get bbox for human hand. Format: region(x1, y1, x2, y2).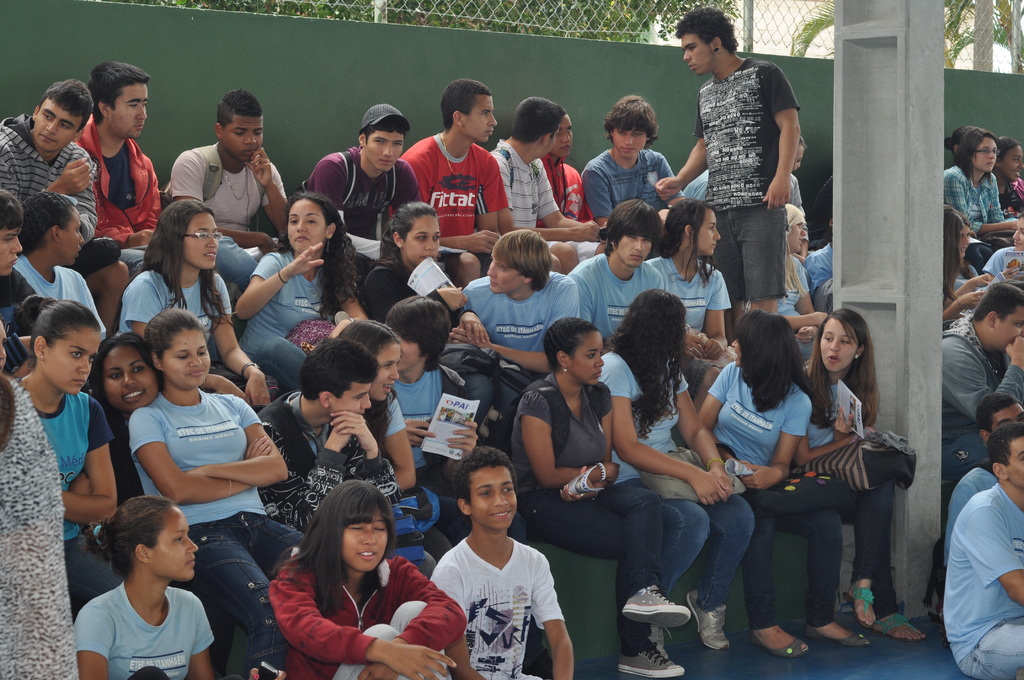
region(325, 425, 350, 449).
